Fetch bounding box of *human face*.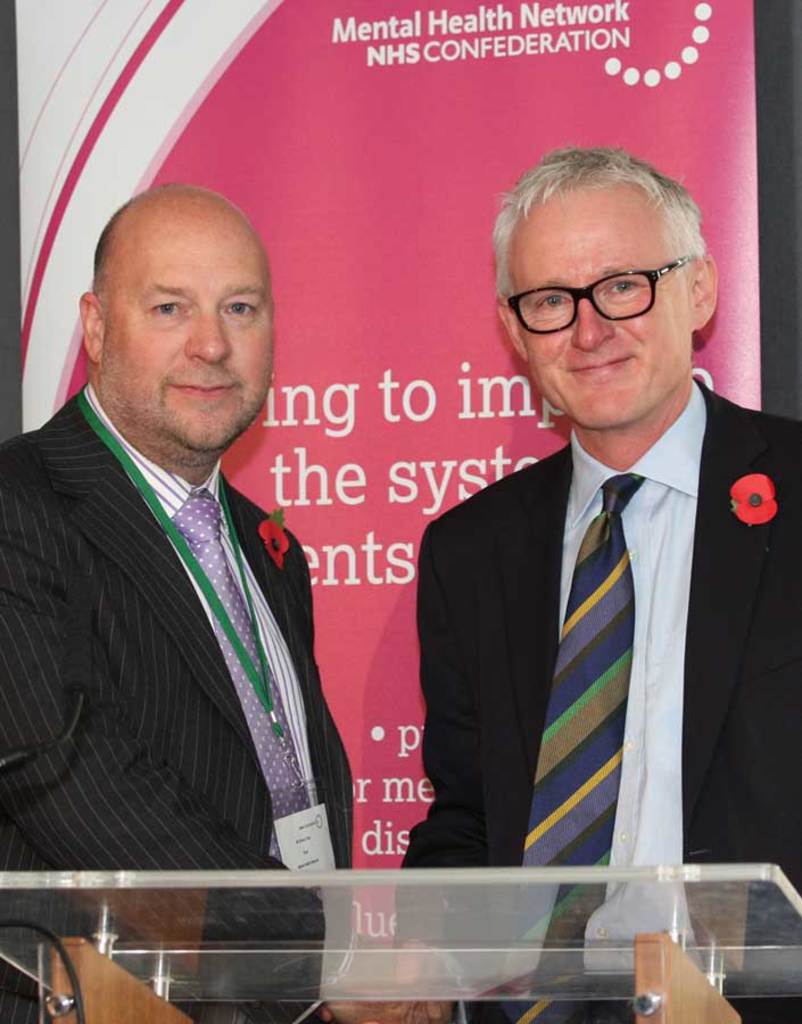
Bbox: bbox=(511, 209, 693, 428).
